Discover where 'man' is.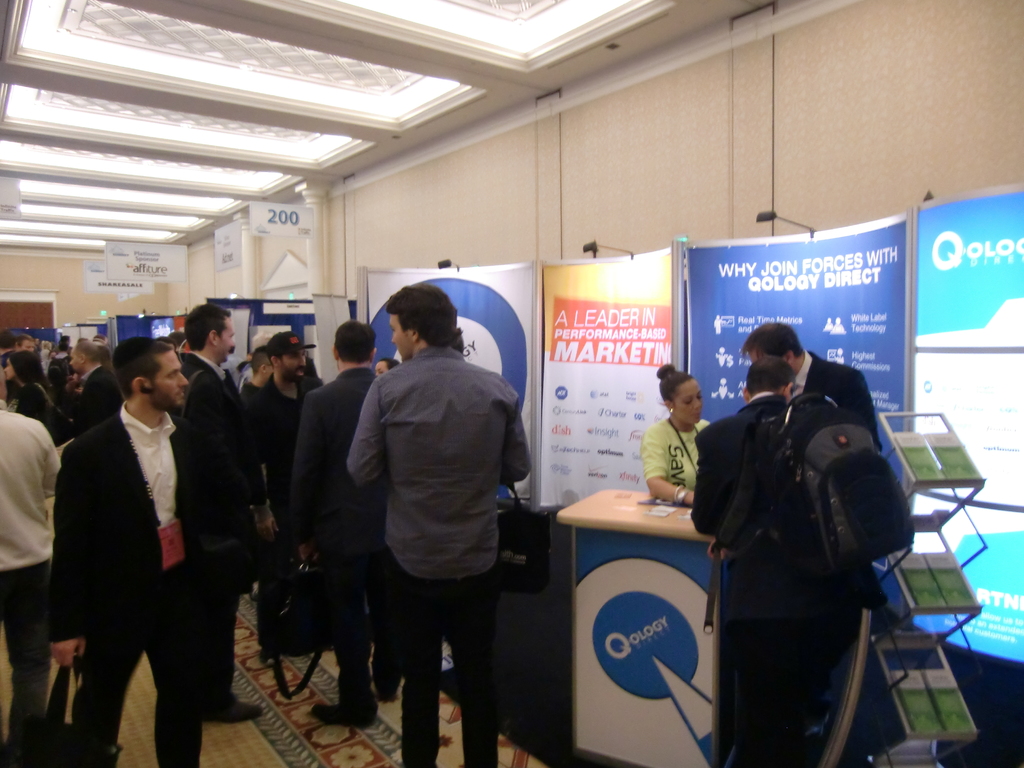
Discovered at bbox=(66, 339, 128, 435).
